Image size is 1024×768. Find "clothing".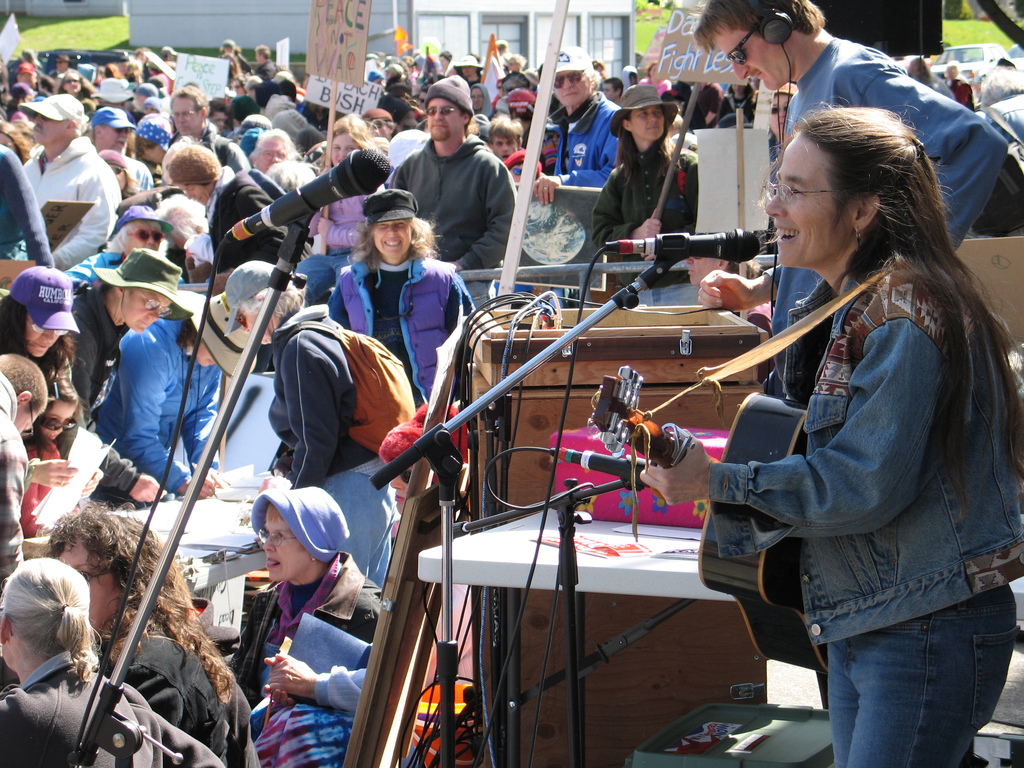
crop(0, 640, 242, 767).
